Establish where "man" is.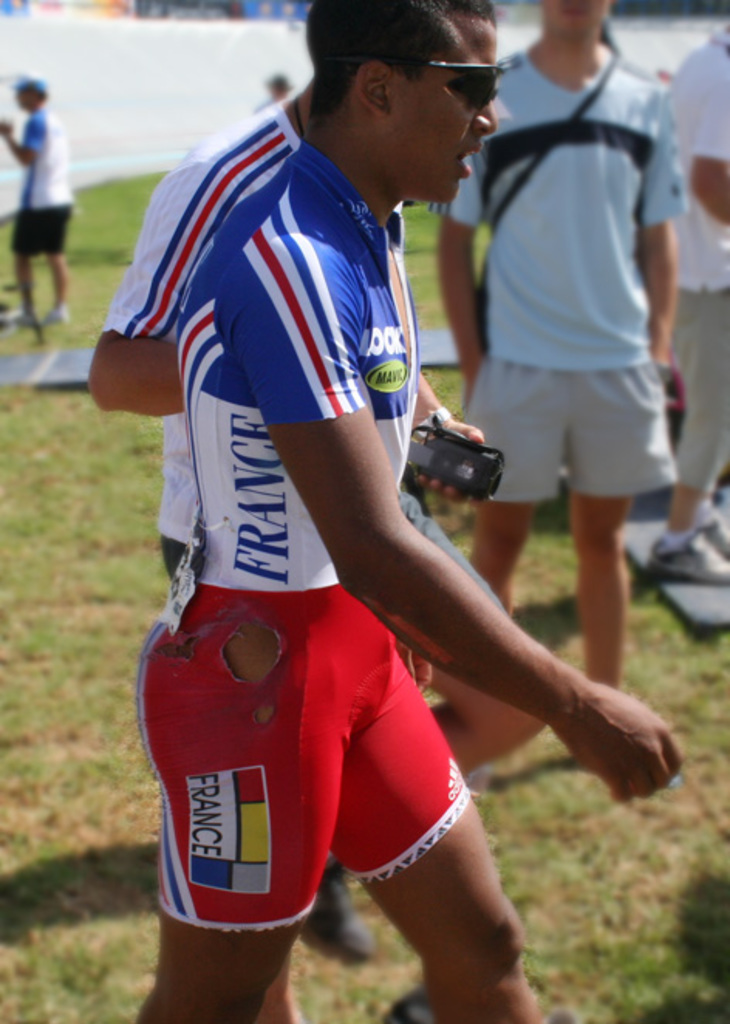
Established at (left=93, top=25, right=599, bottom=967).
